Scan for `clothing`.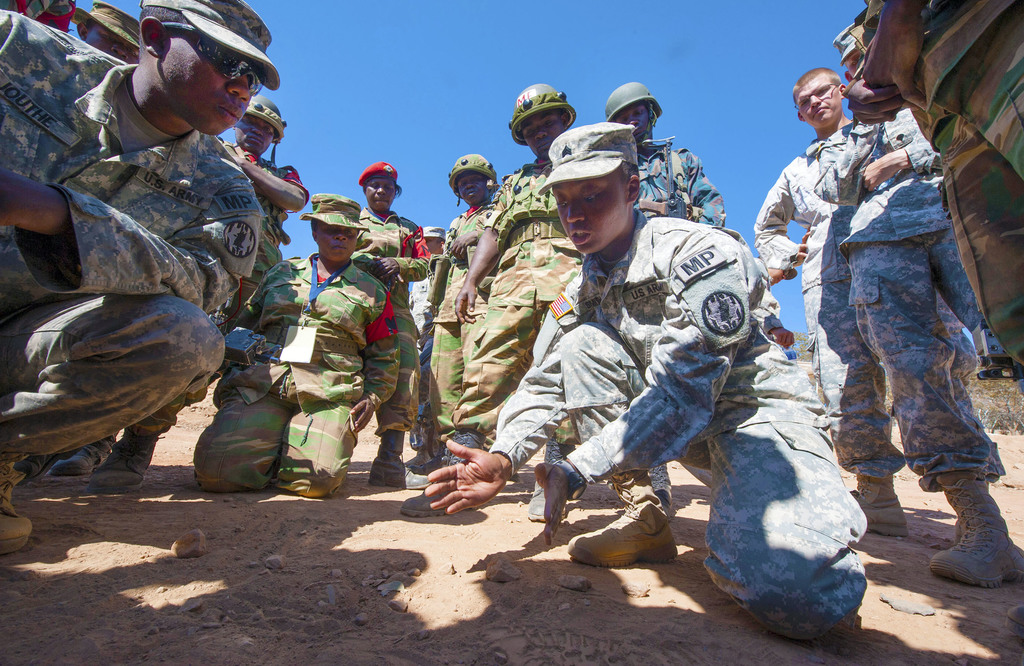
Scan result: 203:250:402:509.
